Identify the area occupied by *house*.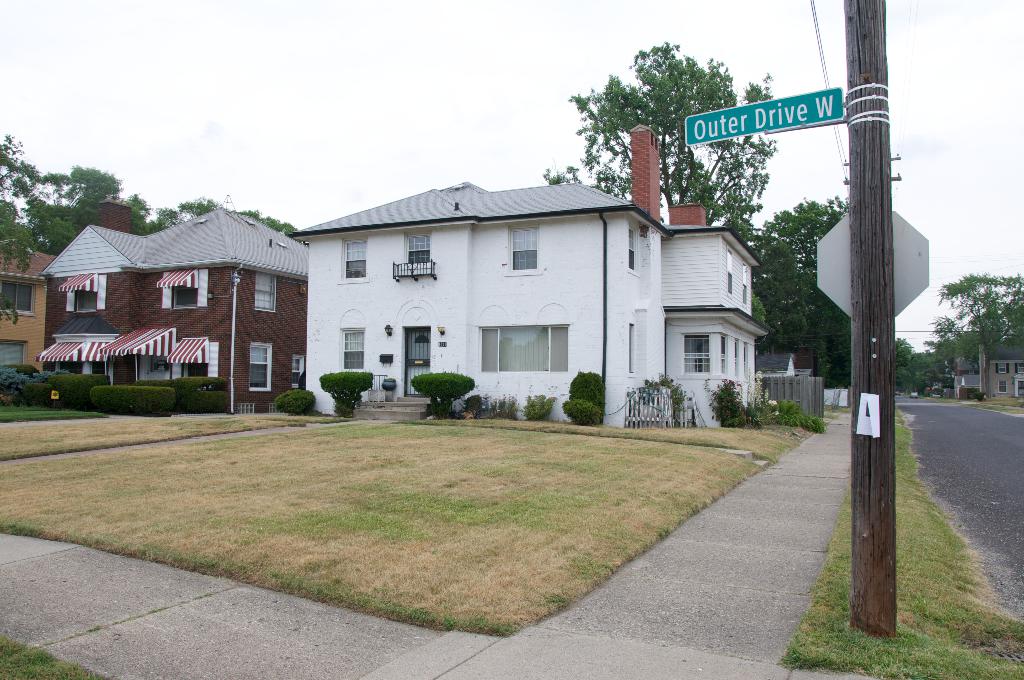
Area: (x1=36, y1=194, x2=312, y2=420).
